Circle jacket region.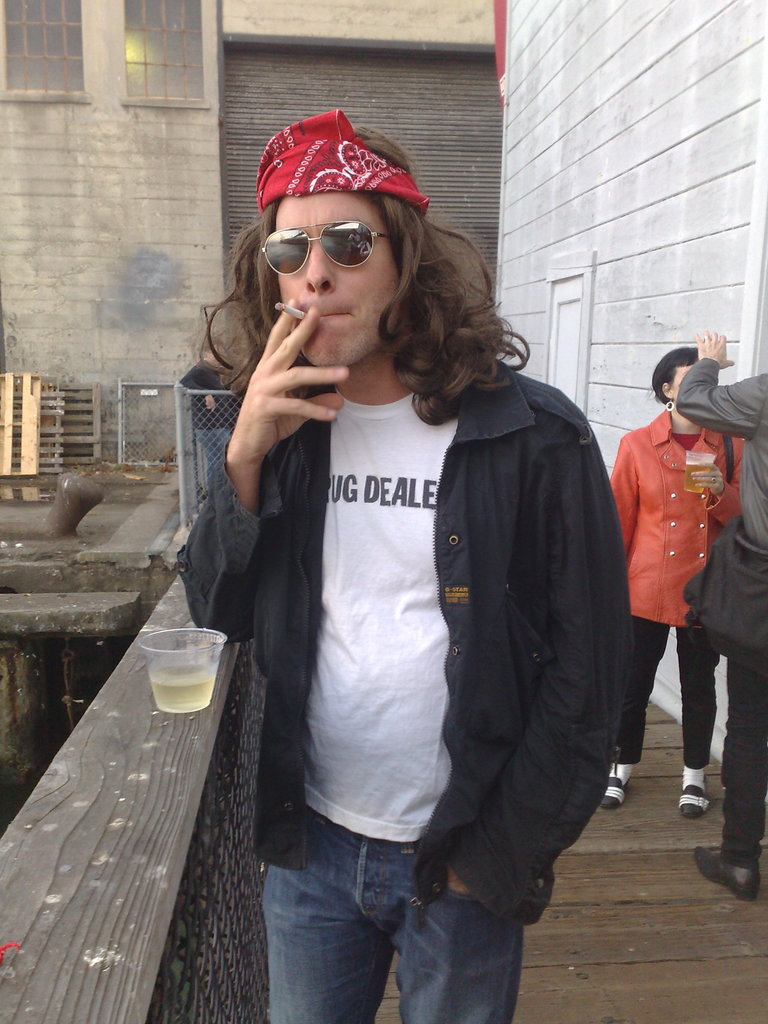
Region: {"left": 211, "top": 278, "right": 639, "bottom": 869}.
